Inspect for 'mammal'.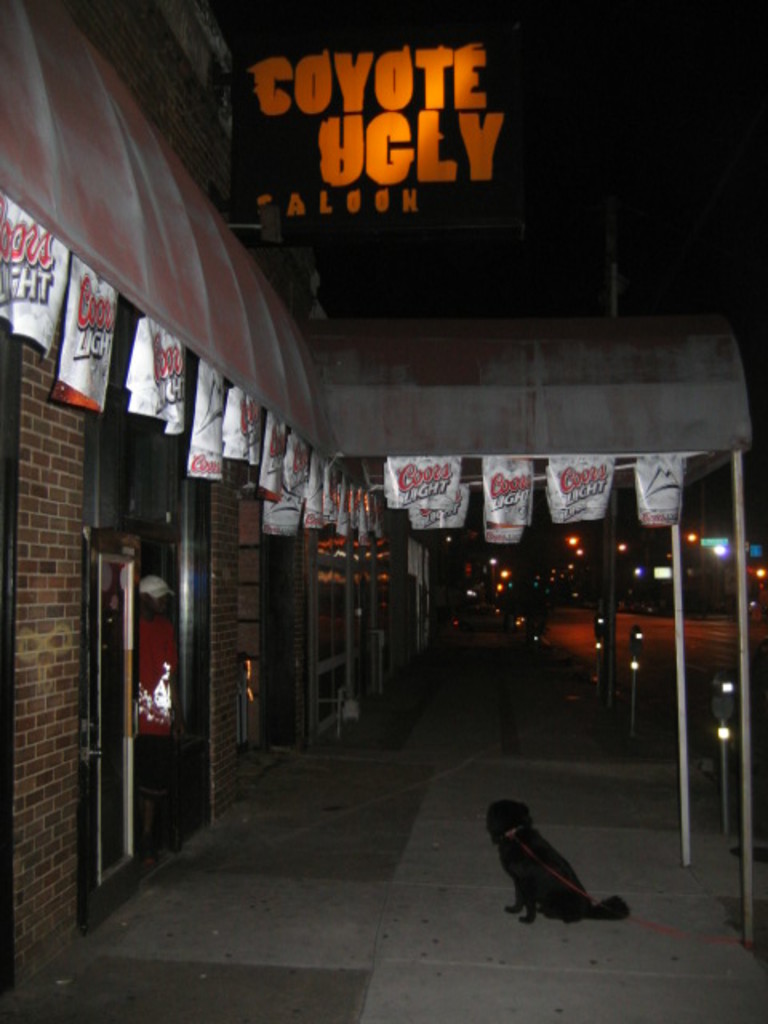
Inspection: l=128, t=570, r=174, b=859.
